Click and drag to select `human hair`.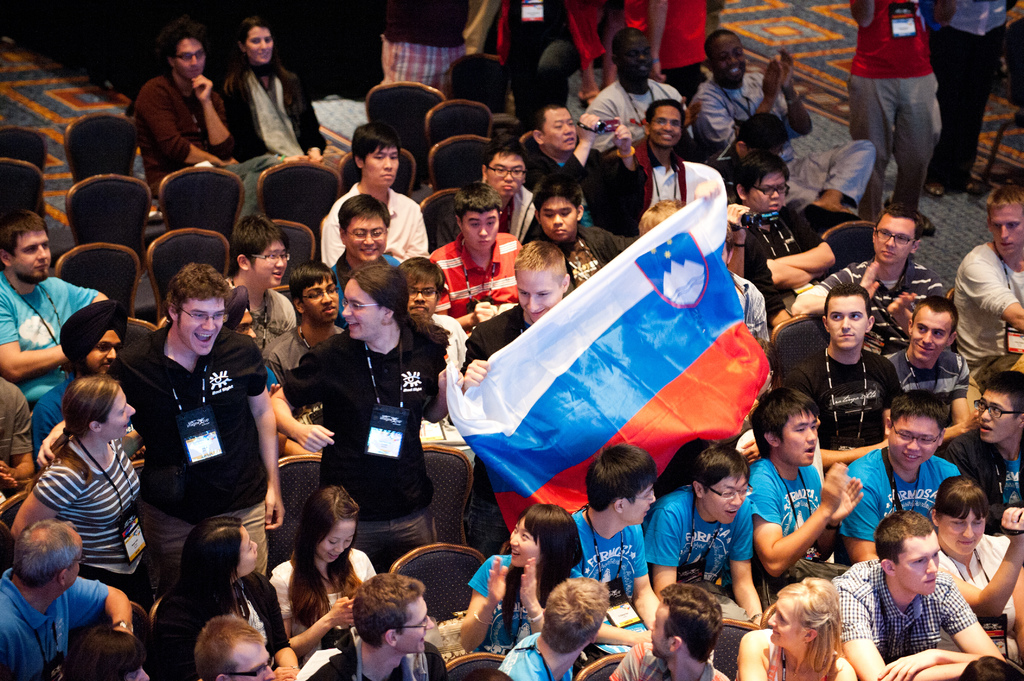
Selection: 872,507,932,562.
